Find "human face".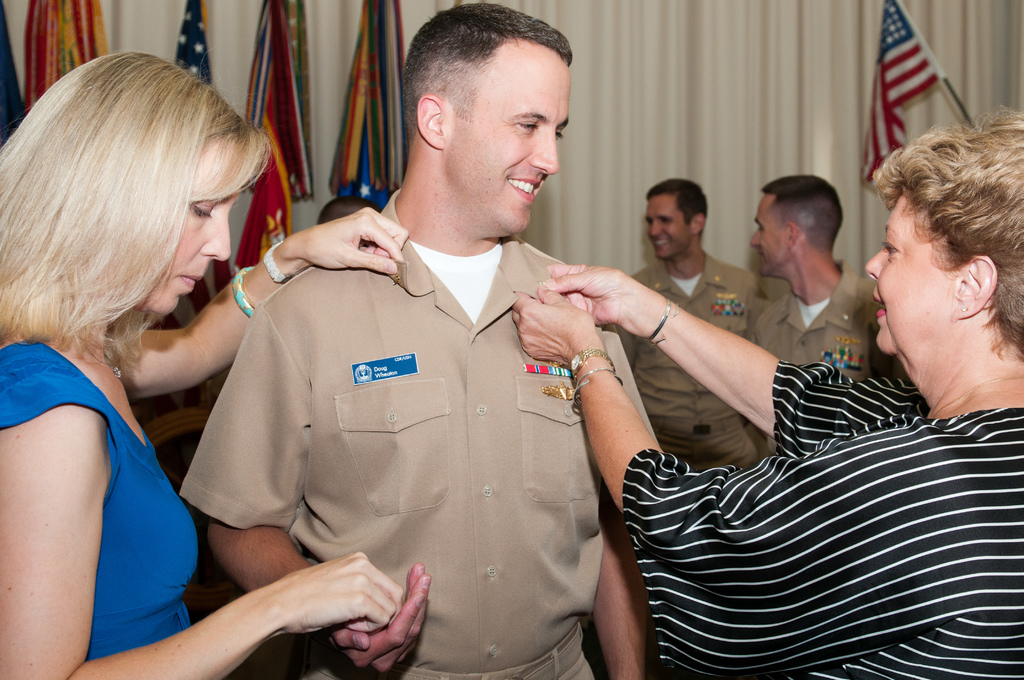
[x1=445, y1=51, x2=572, y2=231].
